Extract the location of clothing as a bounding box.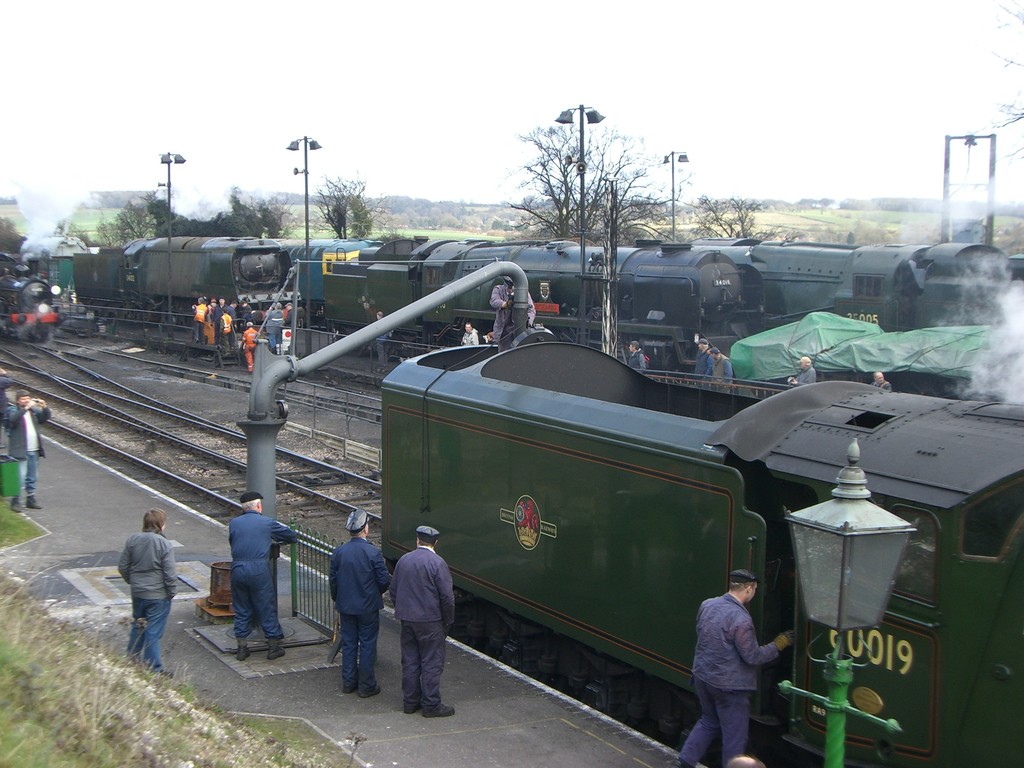
box(690, 573, 786, 753).
